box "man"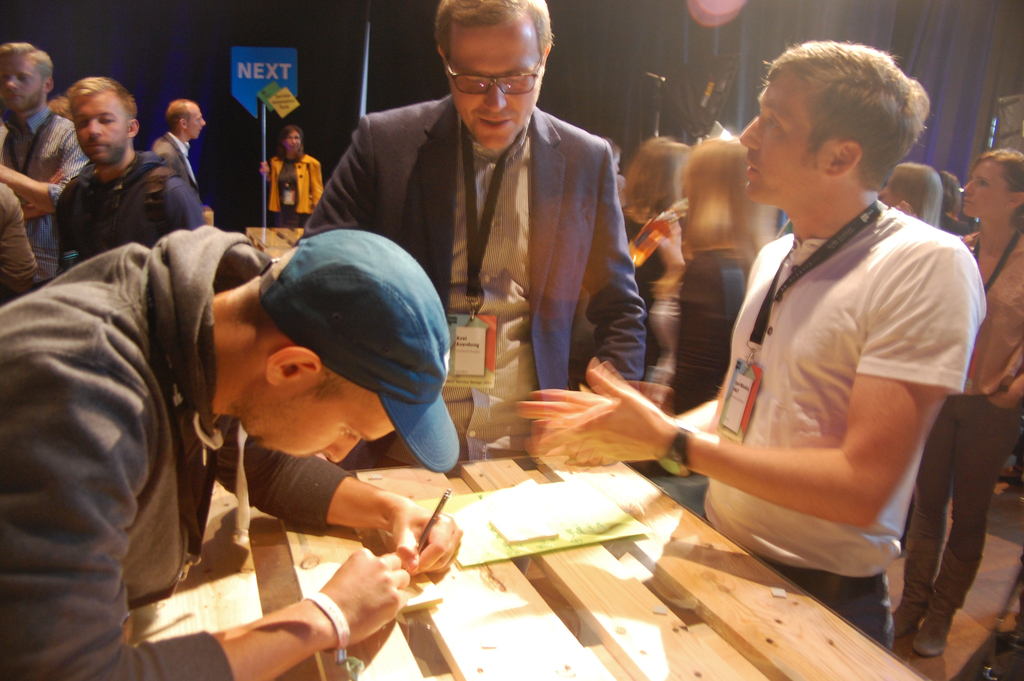
152/98/206/188
